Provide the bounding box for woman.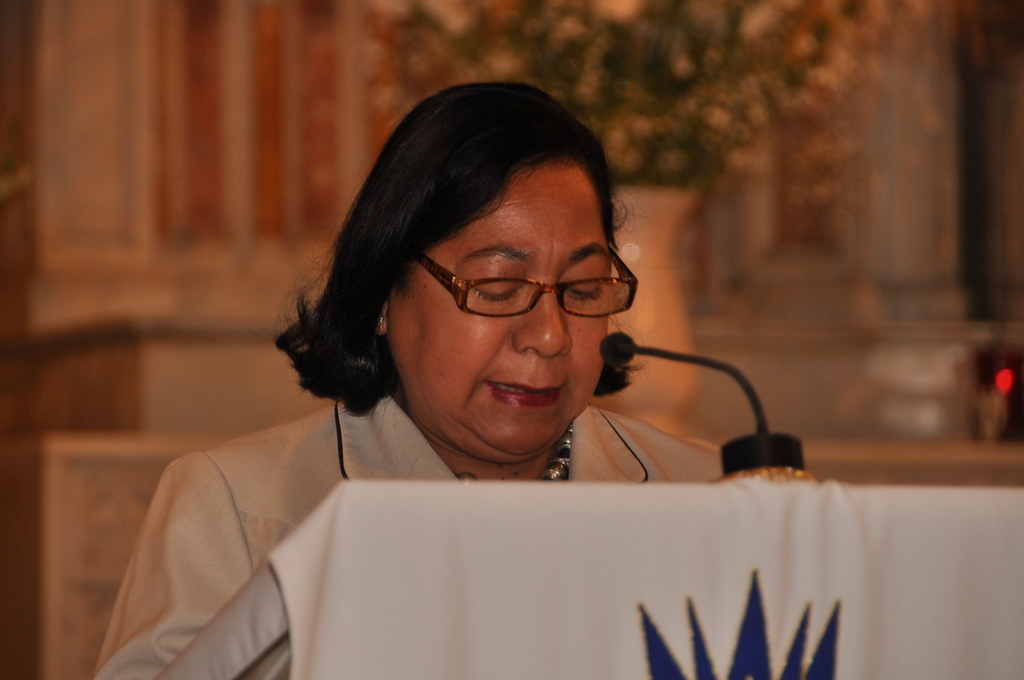
(x1=90, y1=69, x2=724, y2=679).
